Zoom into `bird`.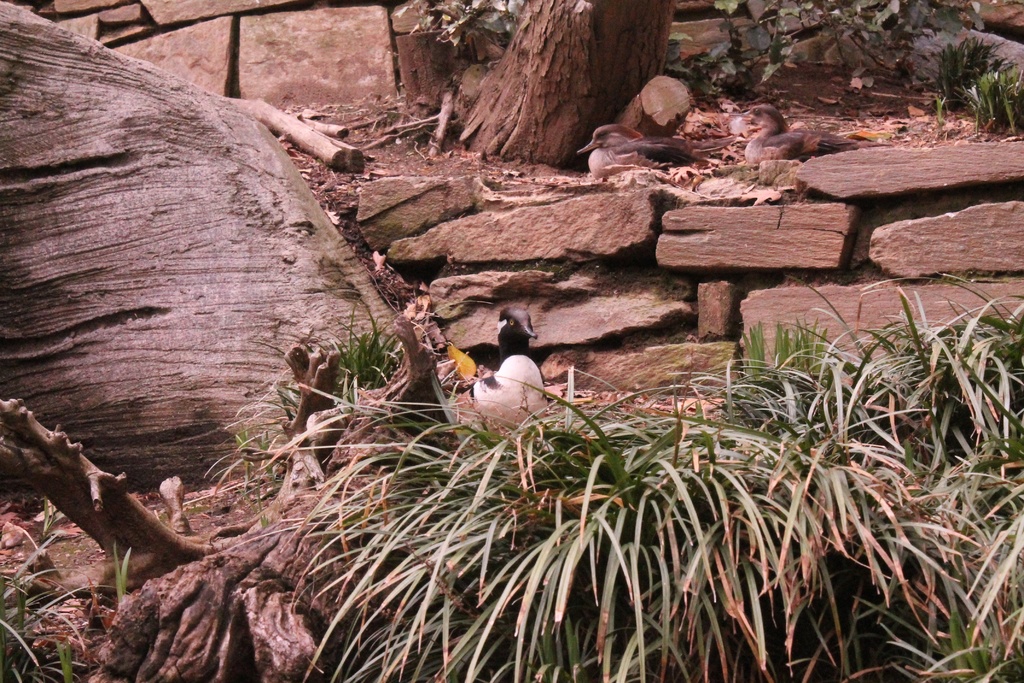
Zoom target: 562/124/739/189.
